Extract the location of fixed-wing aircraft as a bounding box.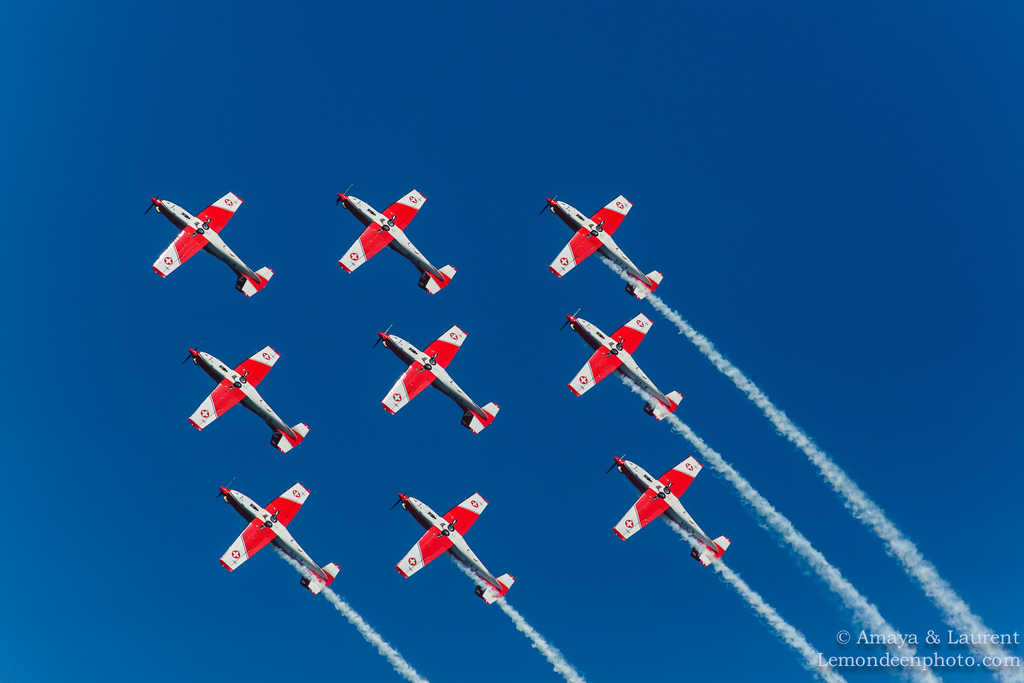
[610, 448, 734, 570].
